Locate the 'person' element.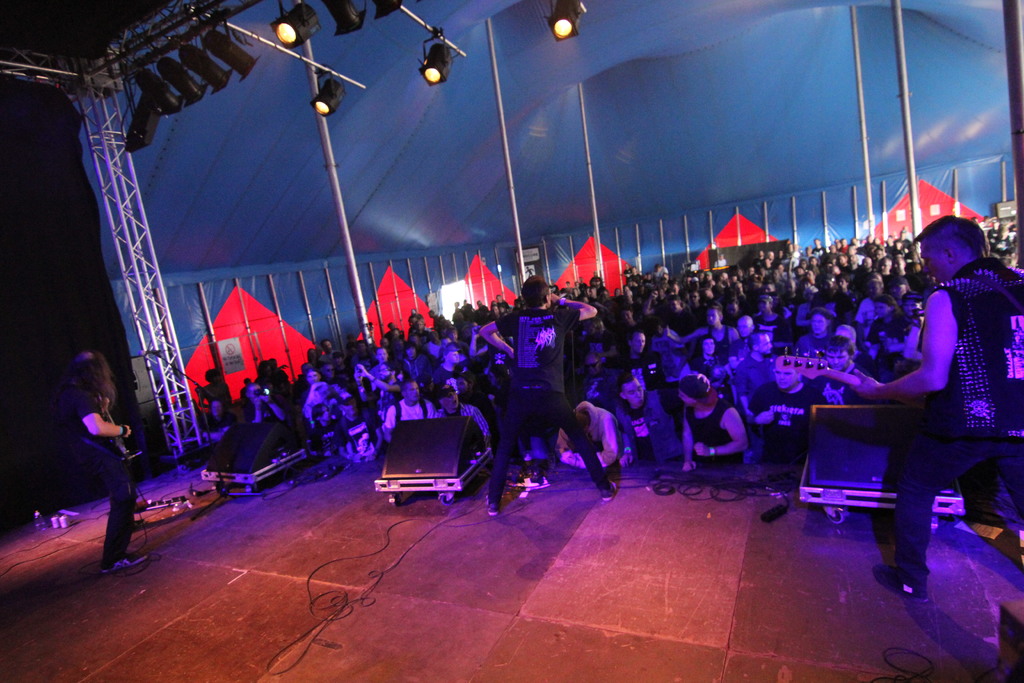
Element bbox: <region>887, 276, 913, 300</region>.
